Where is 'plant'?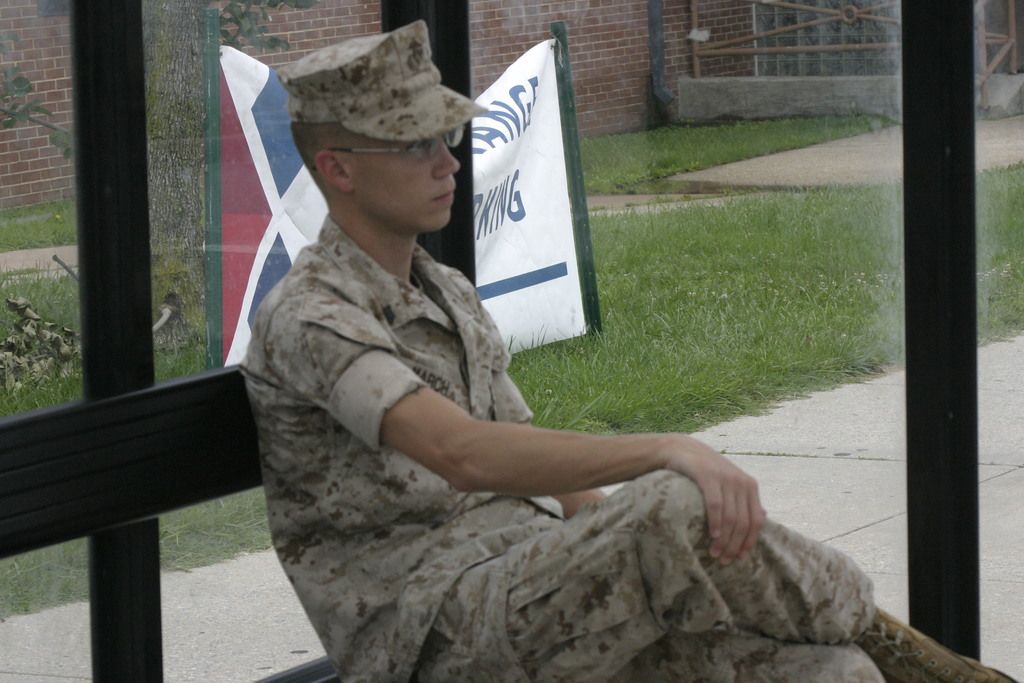
0/497/280/624.
